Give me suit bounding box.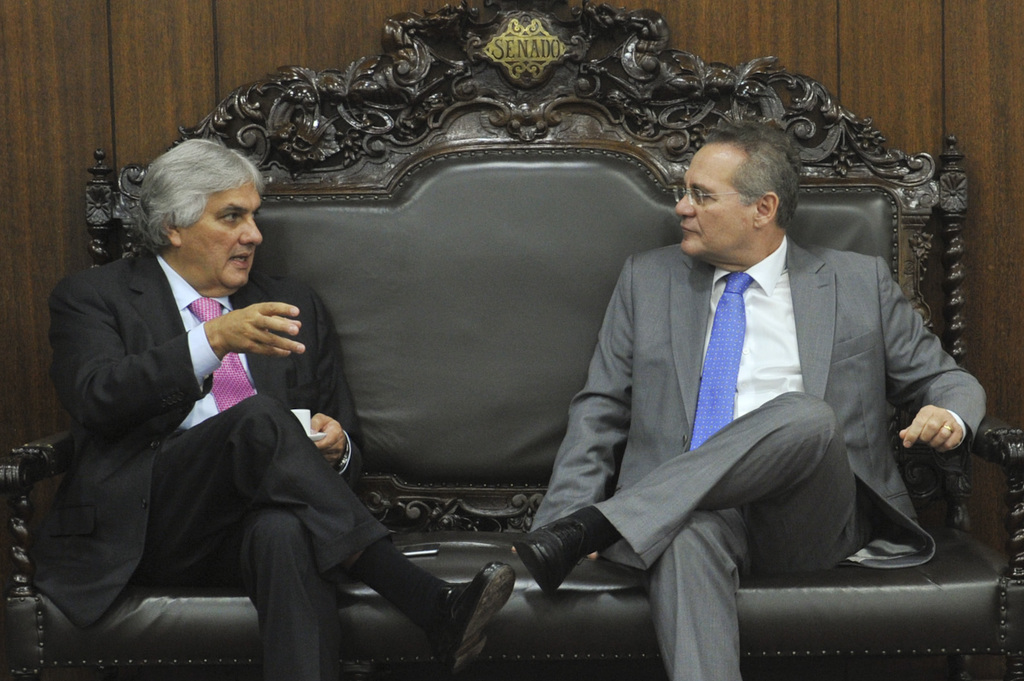
bbox(34, 245, 391, 680).
